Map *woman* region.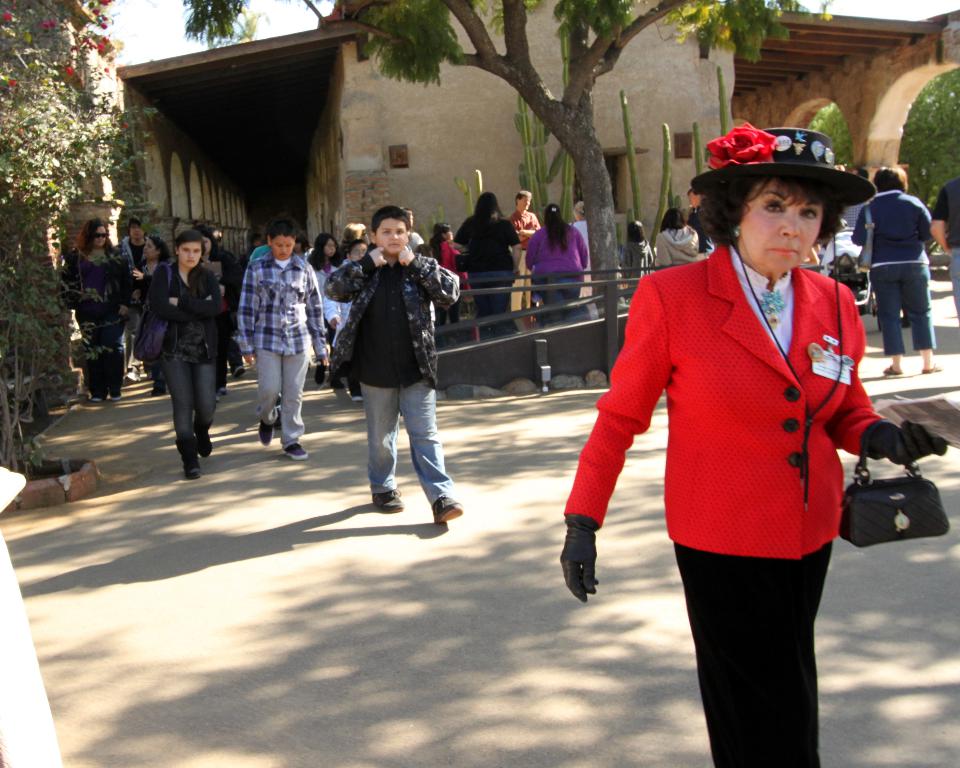
Mapped to [418, 226, 464, 308].
